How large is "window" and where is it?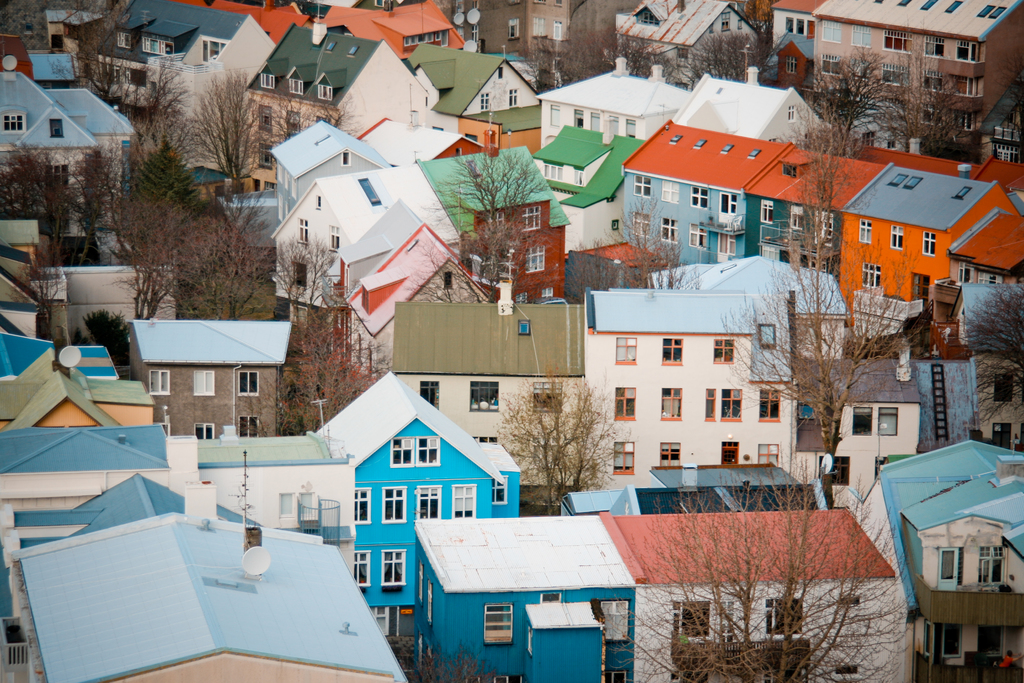
Bounding box: x1=849, y1=406, x2=872, y2=437.
